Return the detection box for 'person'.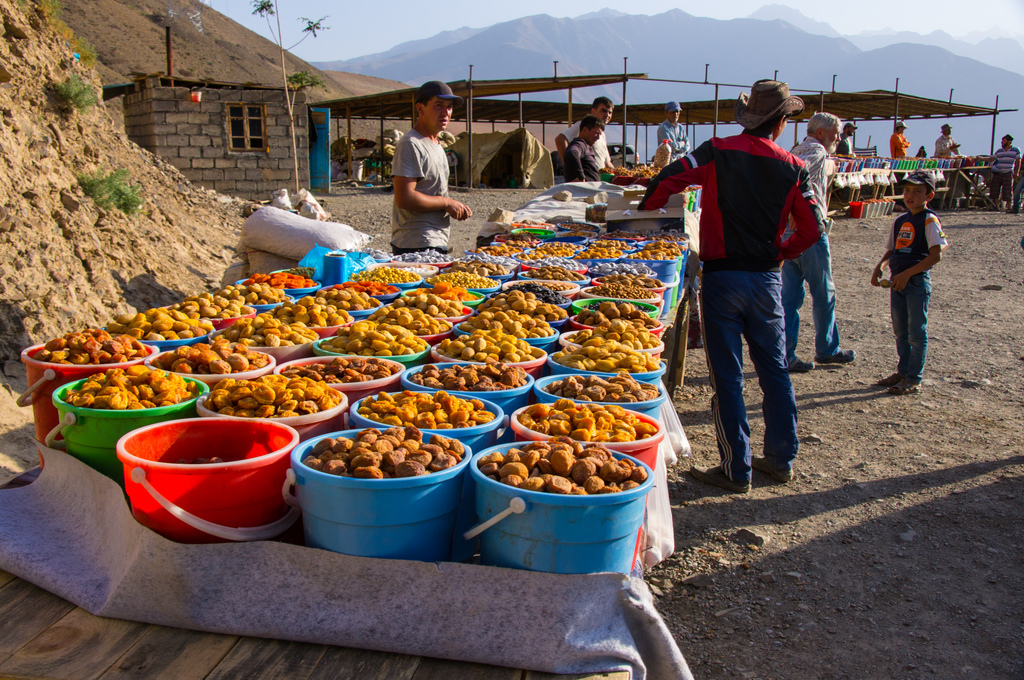
left=892, top=119, right=926, bottom=177.
